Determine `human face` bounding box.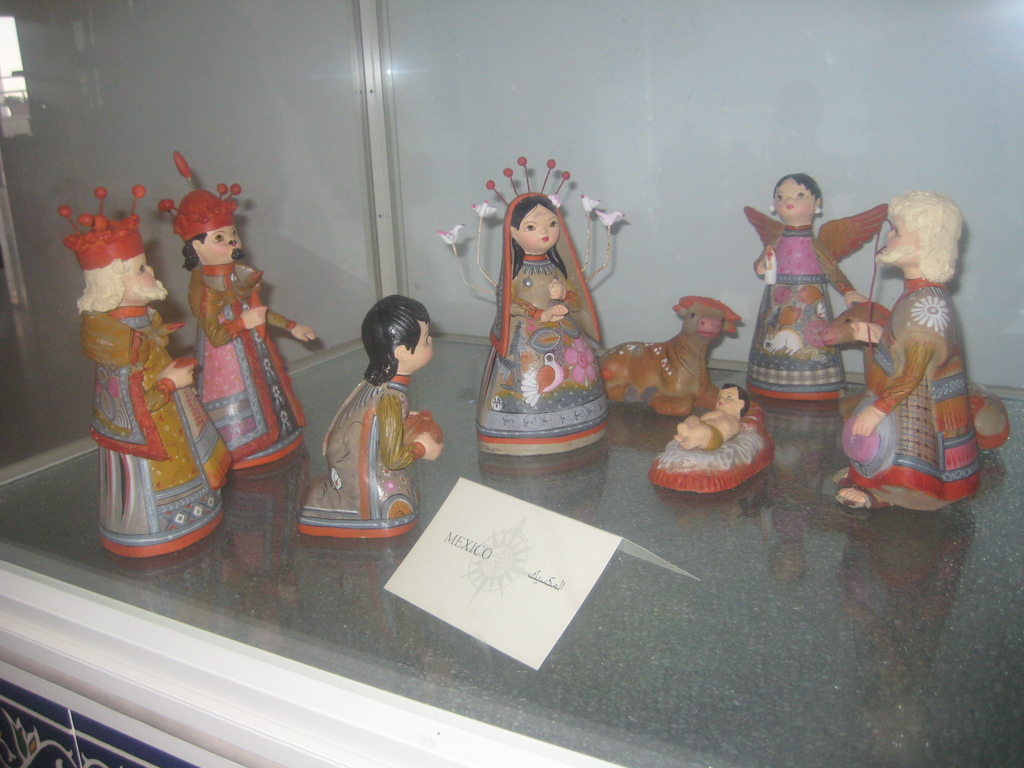
Determined: x1=521 y1=205 x2=559 y2=250.
